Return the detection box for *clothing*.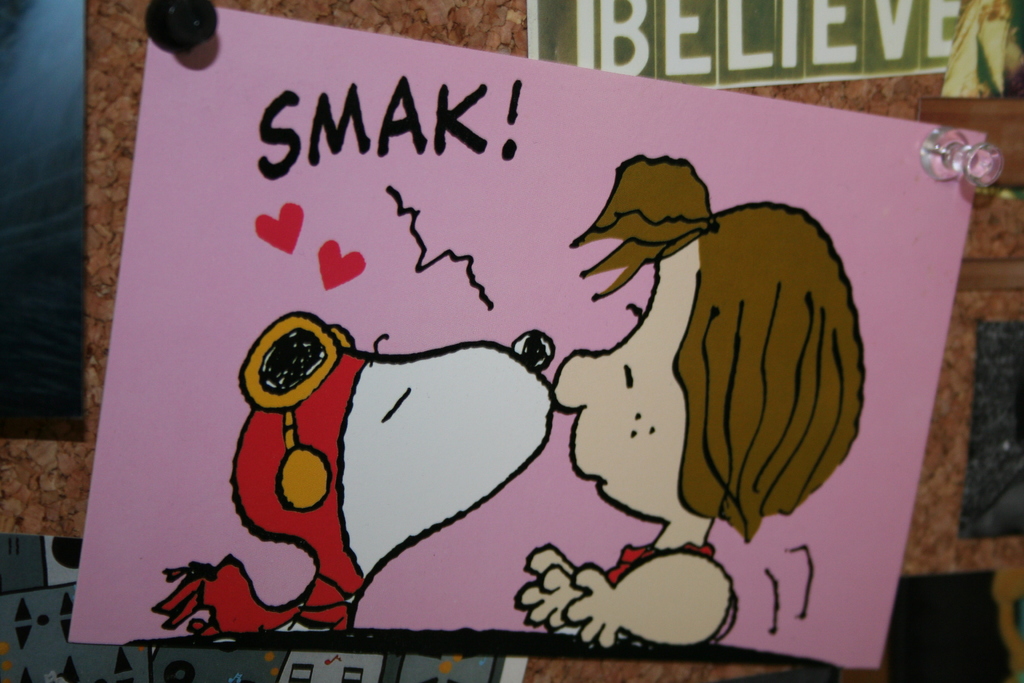
bbox=(608, 541, 708, 583).
